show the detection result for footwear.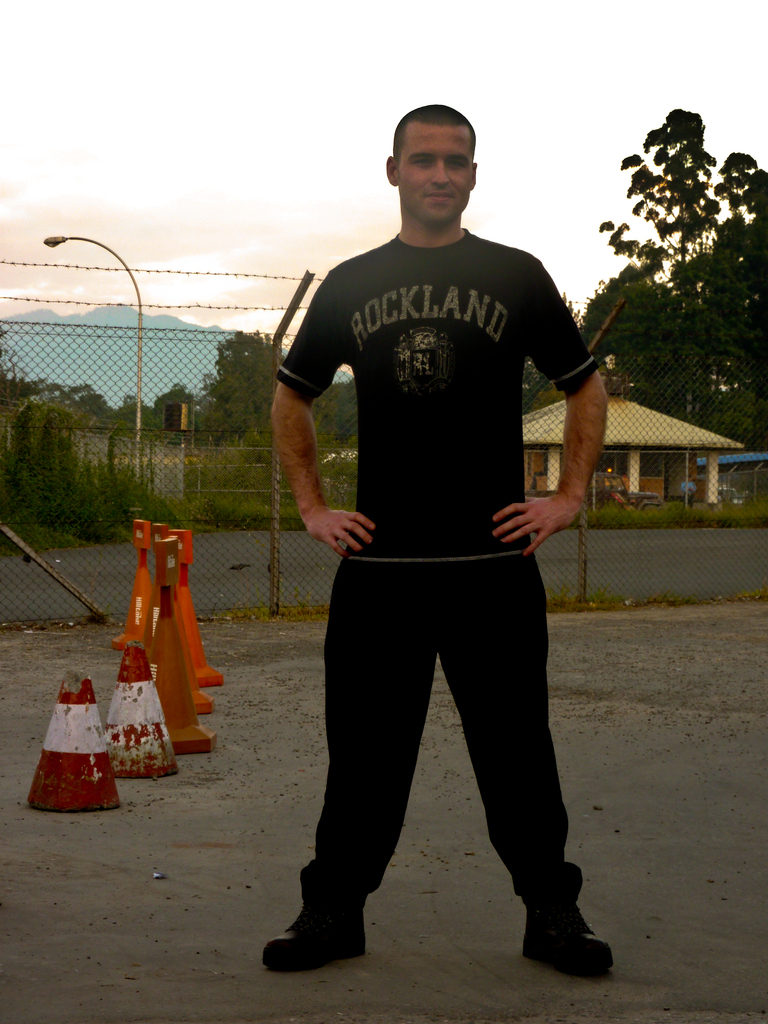
bbox(263, 888, 372, 977).
